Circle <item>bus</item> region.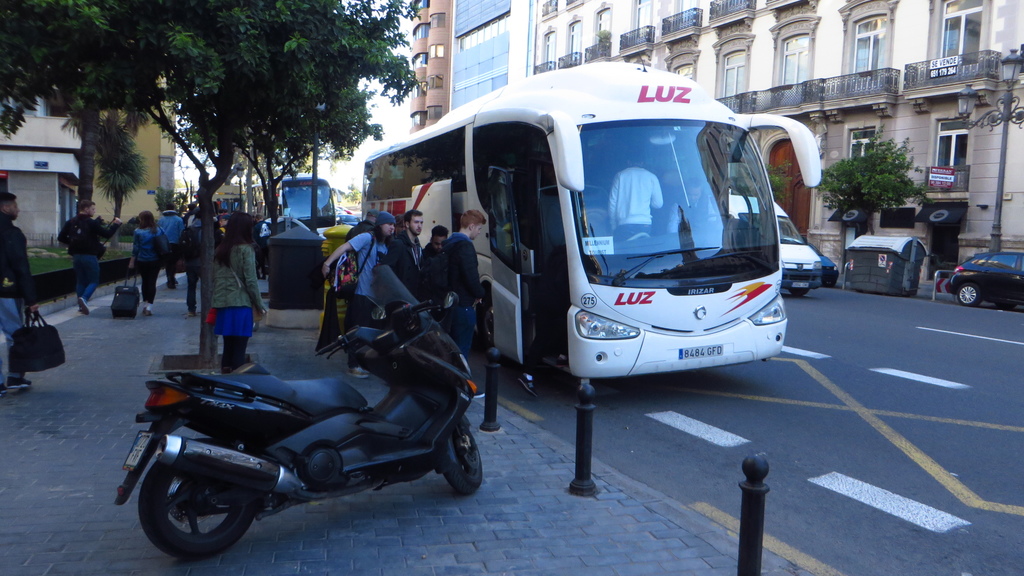
Region: box=[243, 170, 344, 237].
